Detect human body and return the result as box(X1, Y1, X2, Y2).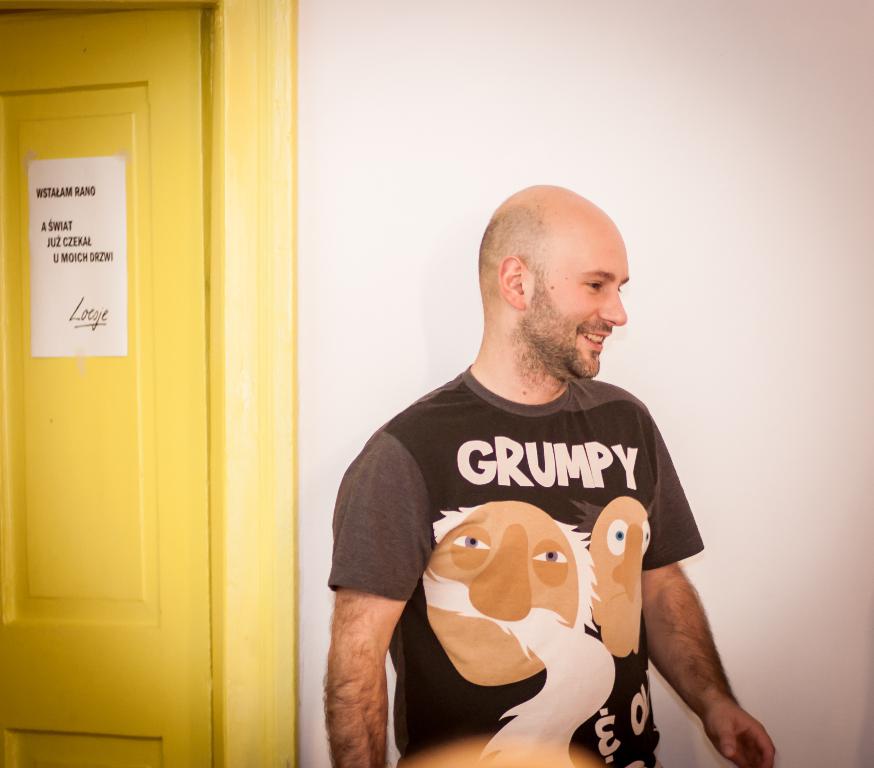
box(321, 185, 774, 767).
